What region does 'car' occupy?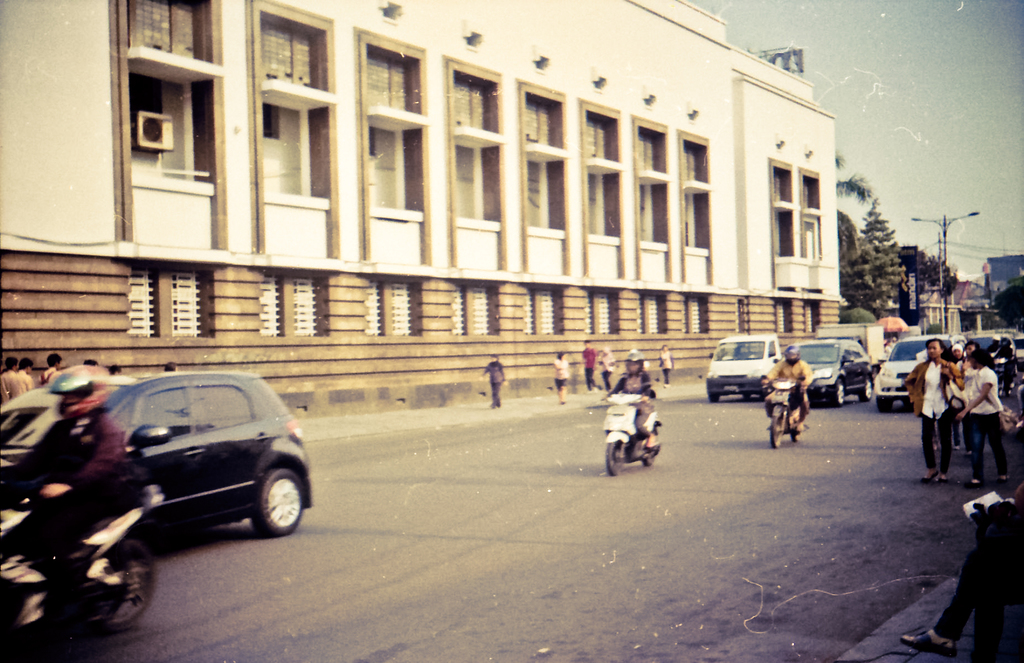
(870, 335, 975, 409).
